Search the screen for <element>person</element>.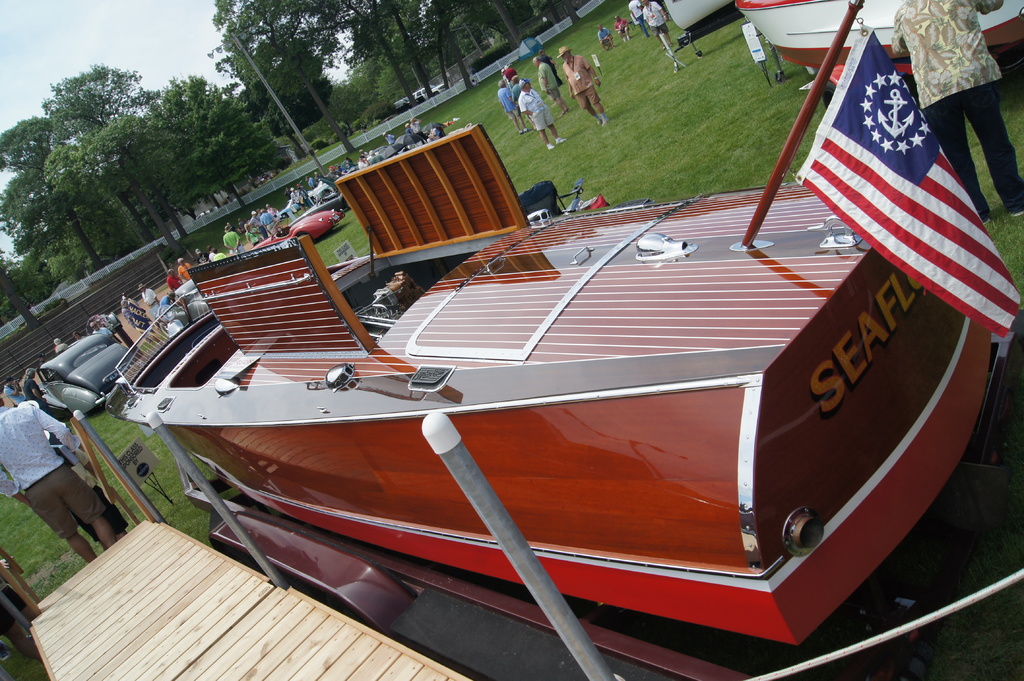
Found at (541,45,561,84).
